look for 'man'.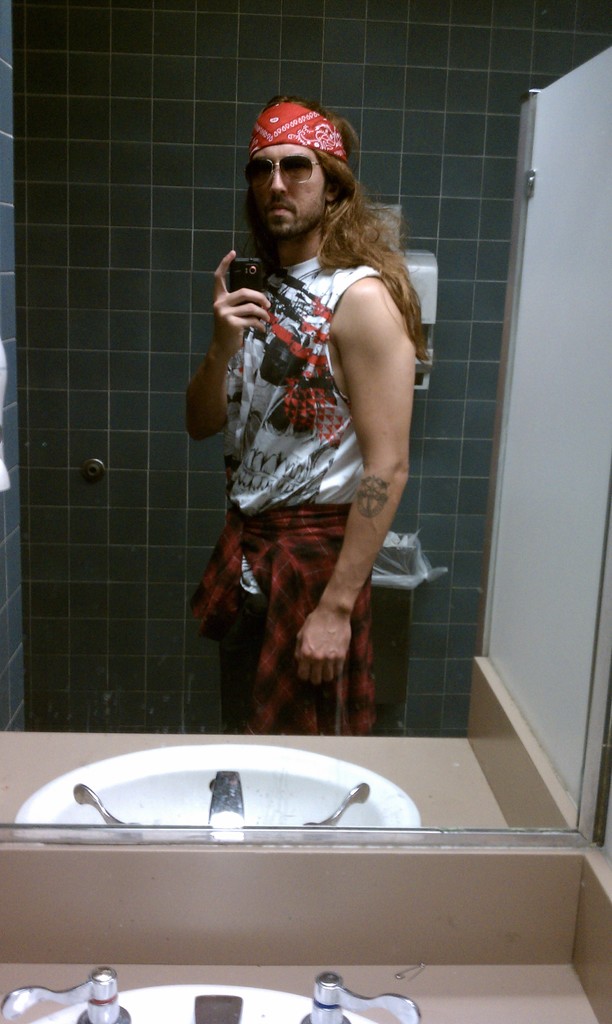
Found: [x1=162, y1=84, x2=450, y2=741].
